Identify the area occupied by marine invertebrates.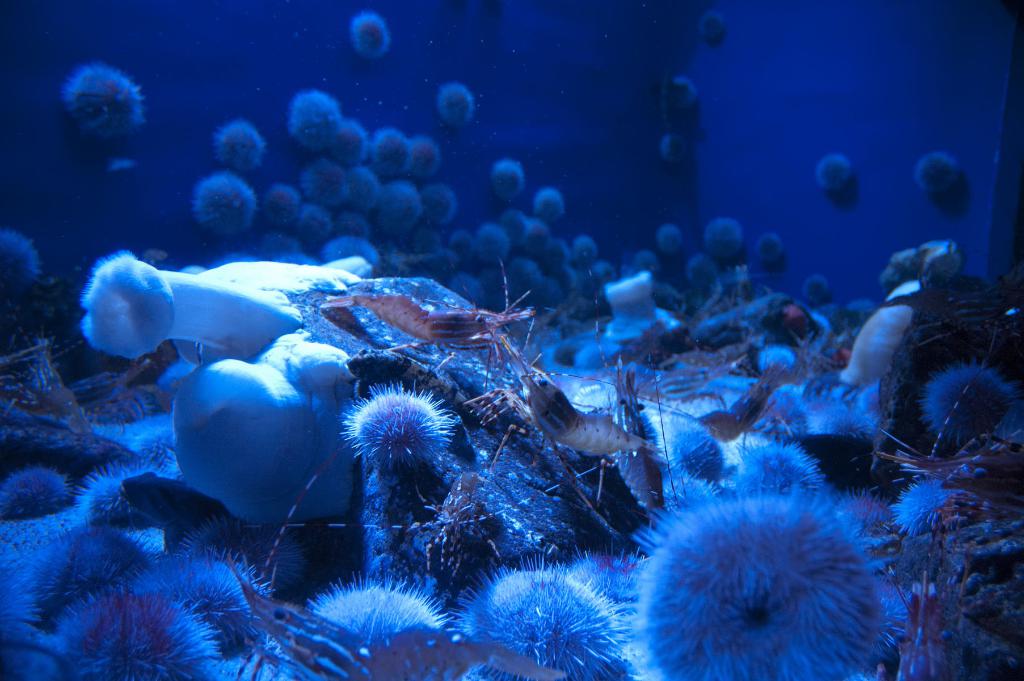
Area: bbox=[74, 450, 202, 553].
